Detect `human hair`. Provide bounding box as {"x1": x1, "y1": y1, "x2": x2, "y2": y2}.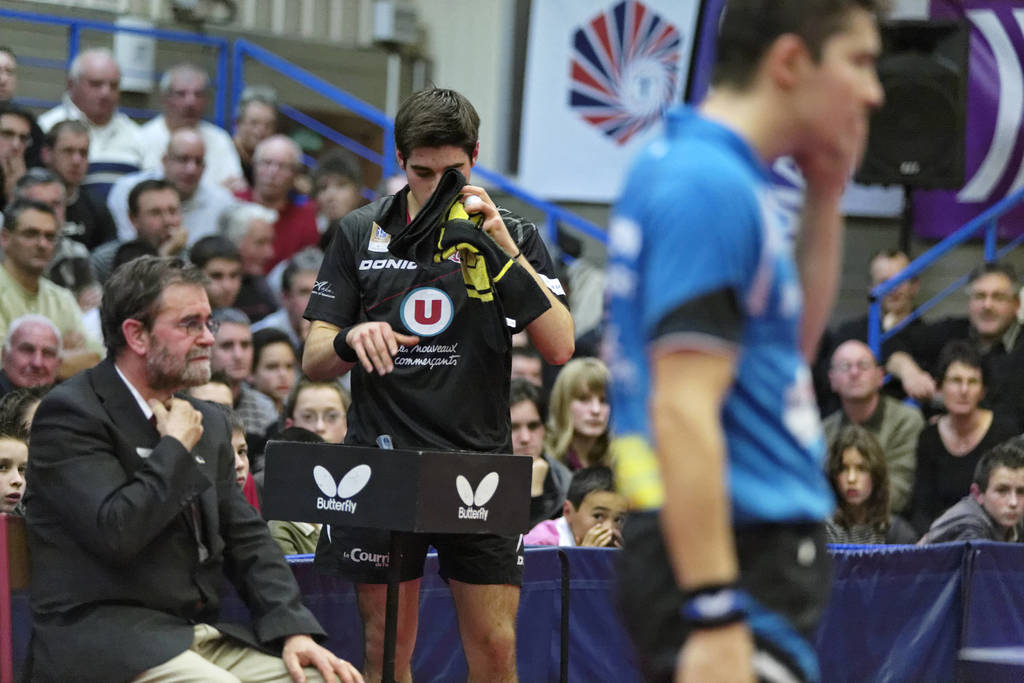
{"x1": 965, "y1": 259, "x2": 1020, "y2": 308}.
